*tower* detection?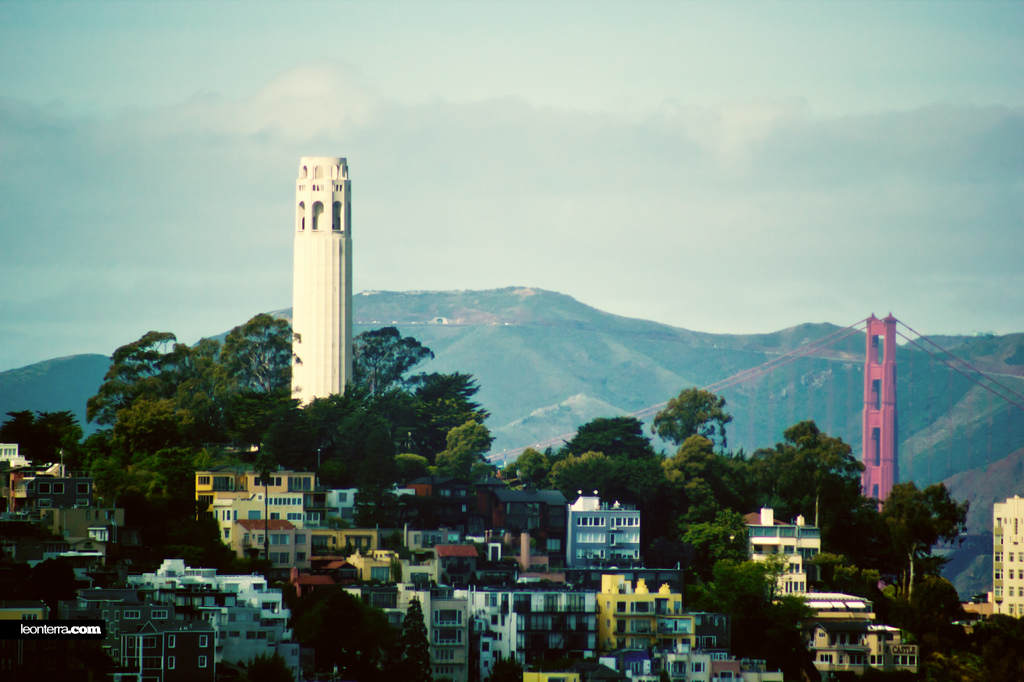
region(389, 575, 474, 681)
